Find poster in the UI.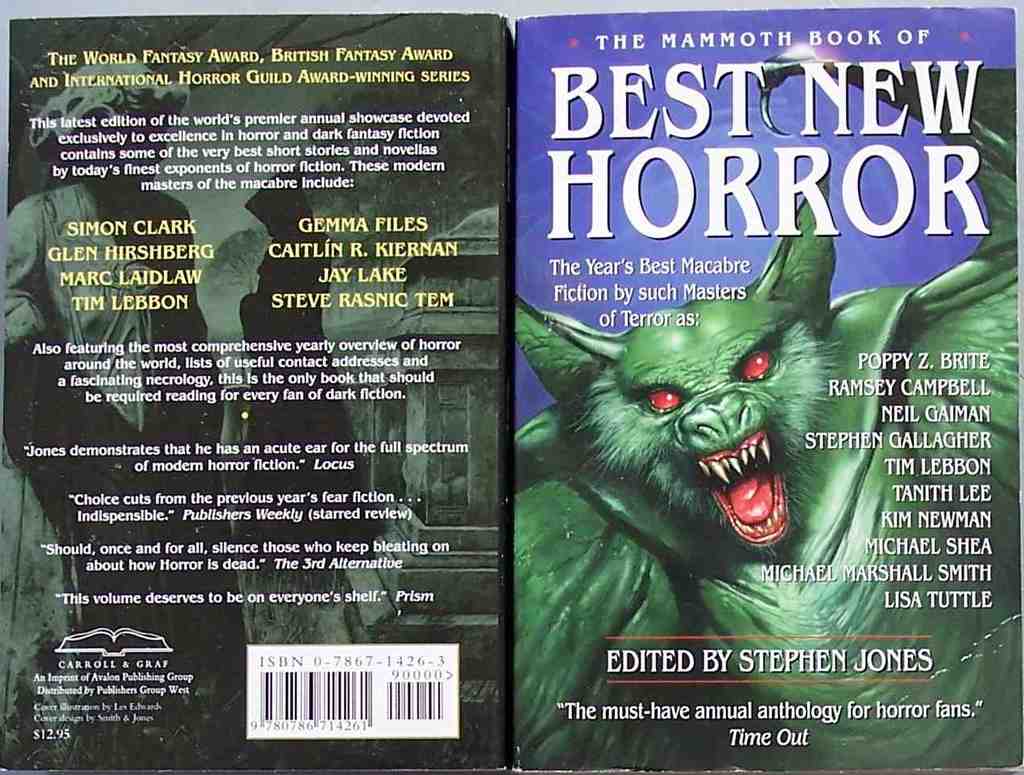
UI element at <bbox>508, 0, 1023, 767</bbox>.
